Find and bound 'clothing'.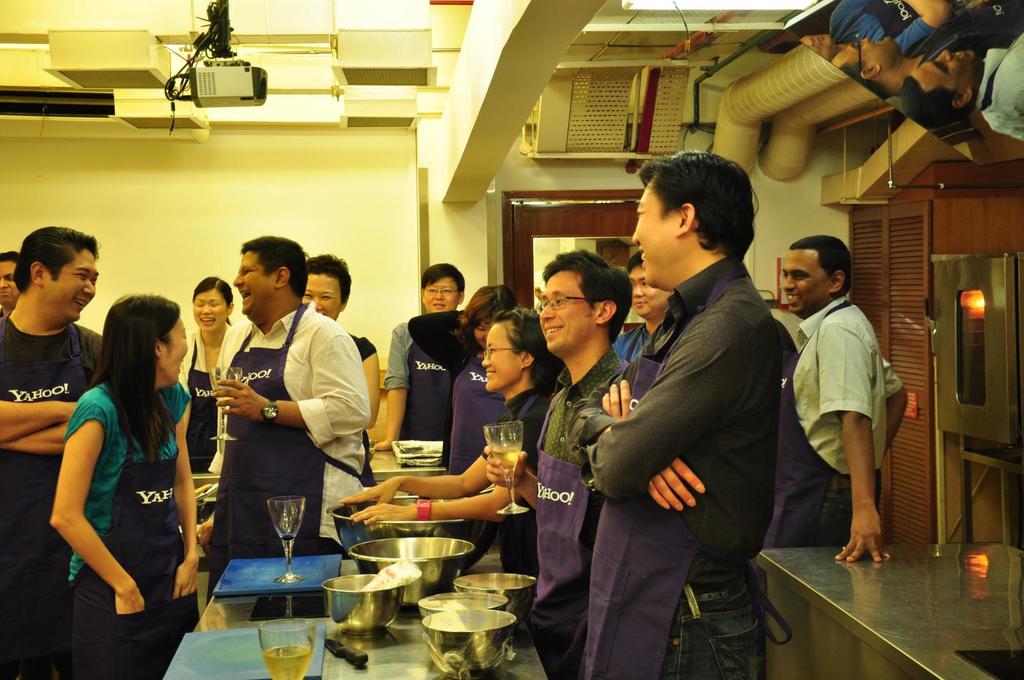
Bound: box=[174, 317, 237, 473].
